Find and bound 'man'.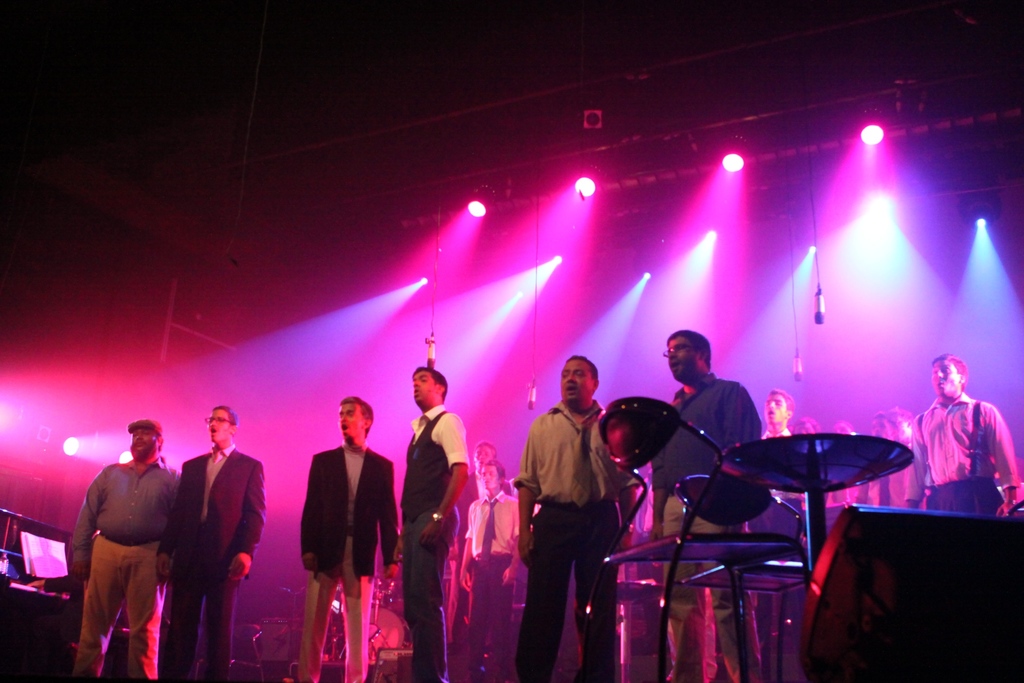
Bound: <bbox>852, 413, 911, 507</bbox>.
